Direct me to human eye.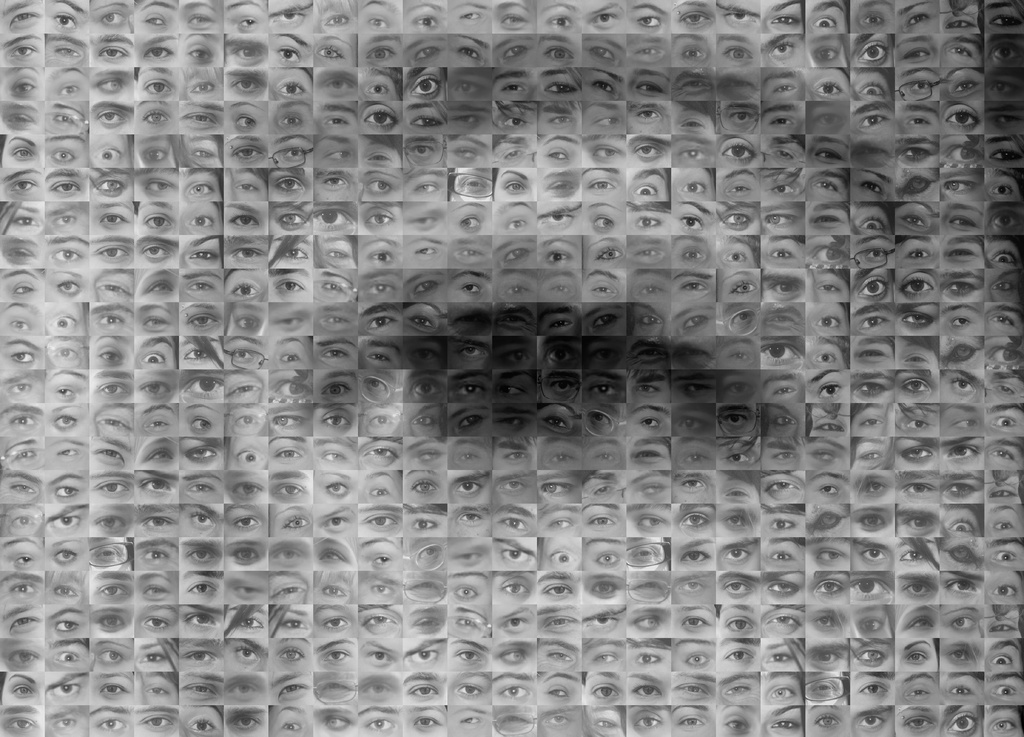
Direction: box(635, 11, 660, 30).
